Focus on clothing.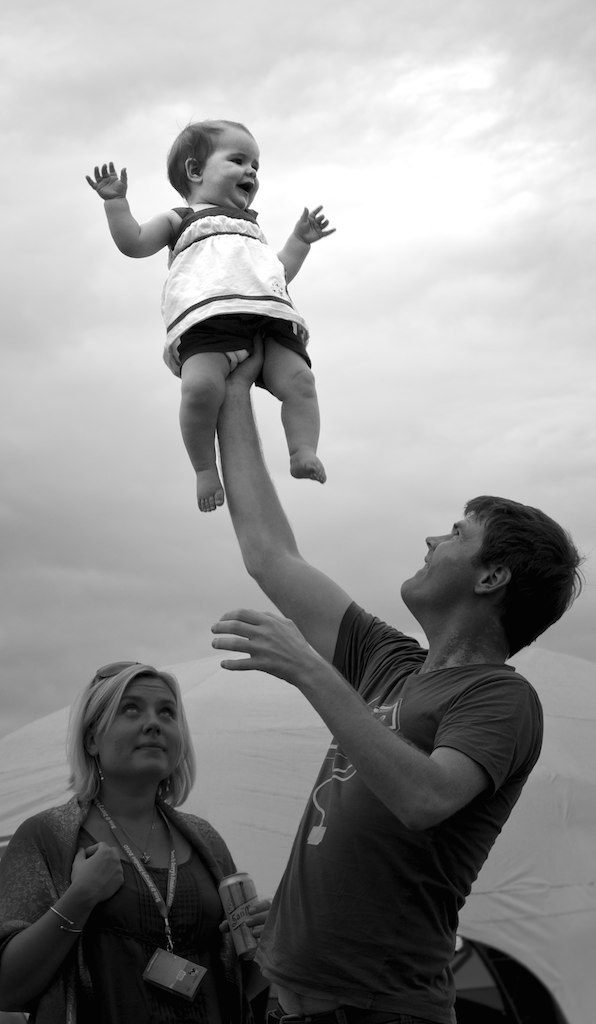
Focused at (x1=0, y1=789, x2=271, y2=1023).
